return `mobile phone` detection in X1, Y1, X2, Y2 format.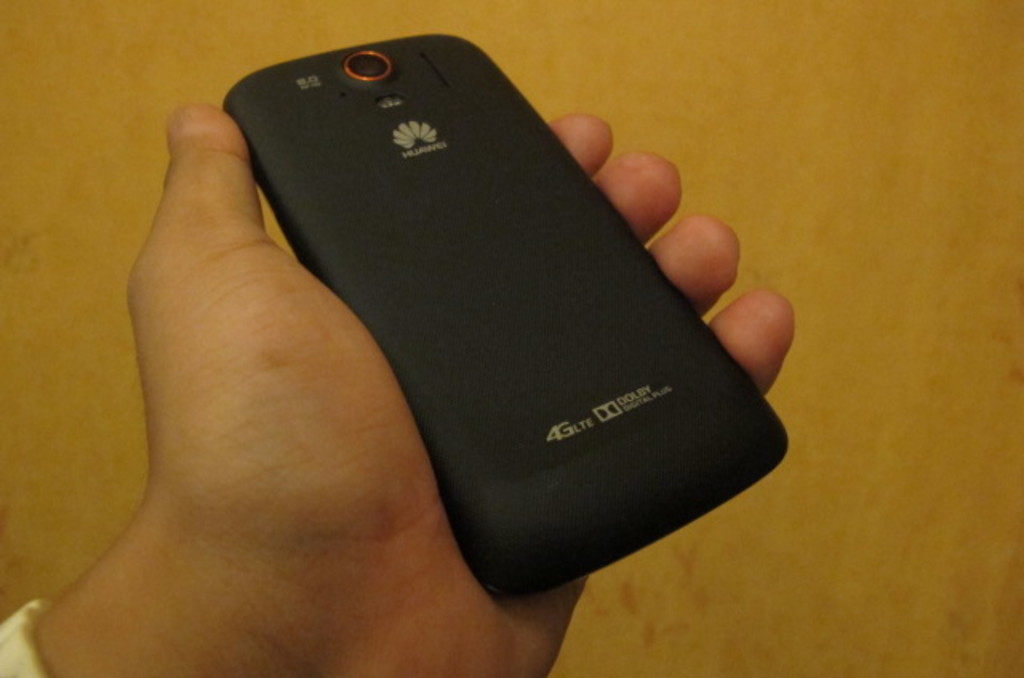
170, 46, 792, 592.
